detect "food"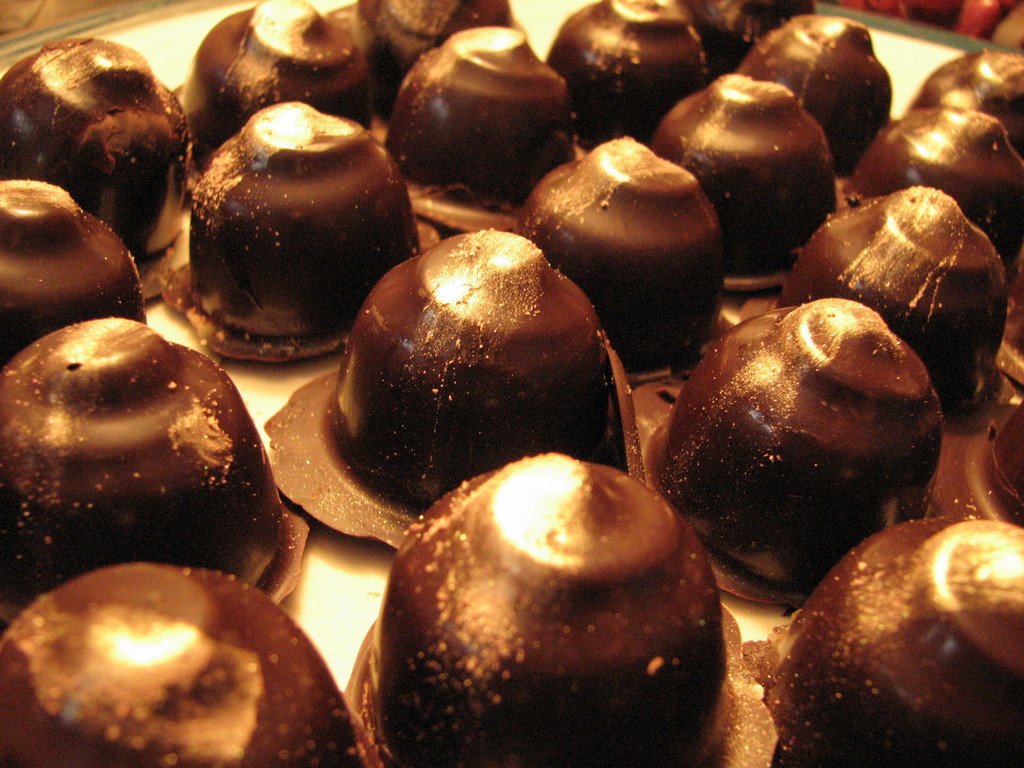
detection(742, 516, 1023, 767)
